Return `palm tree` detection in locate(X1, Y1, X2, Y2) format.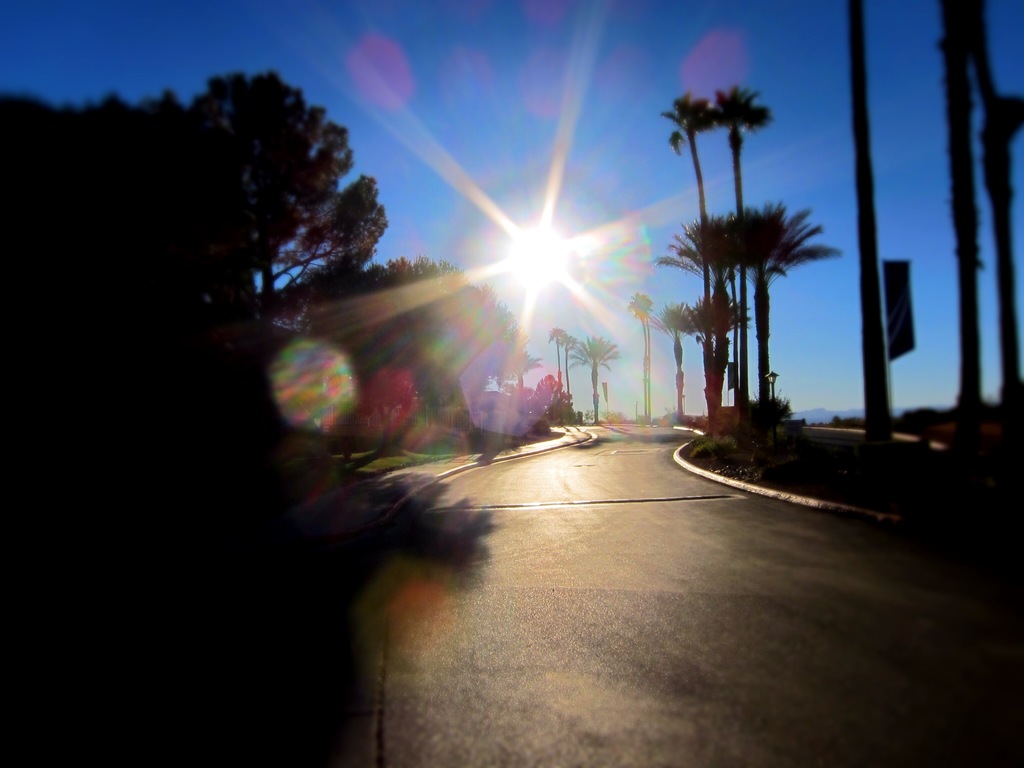
locate(567, 332, 627, 426).
